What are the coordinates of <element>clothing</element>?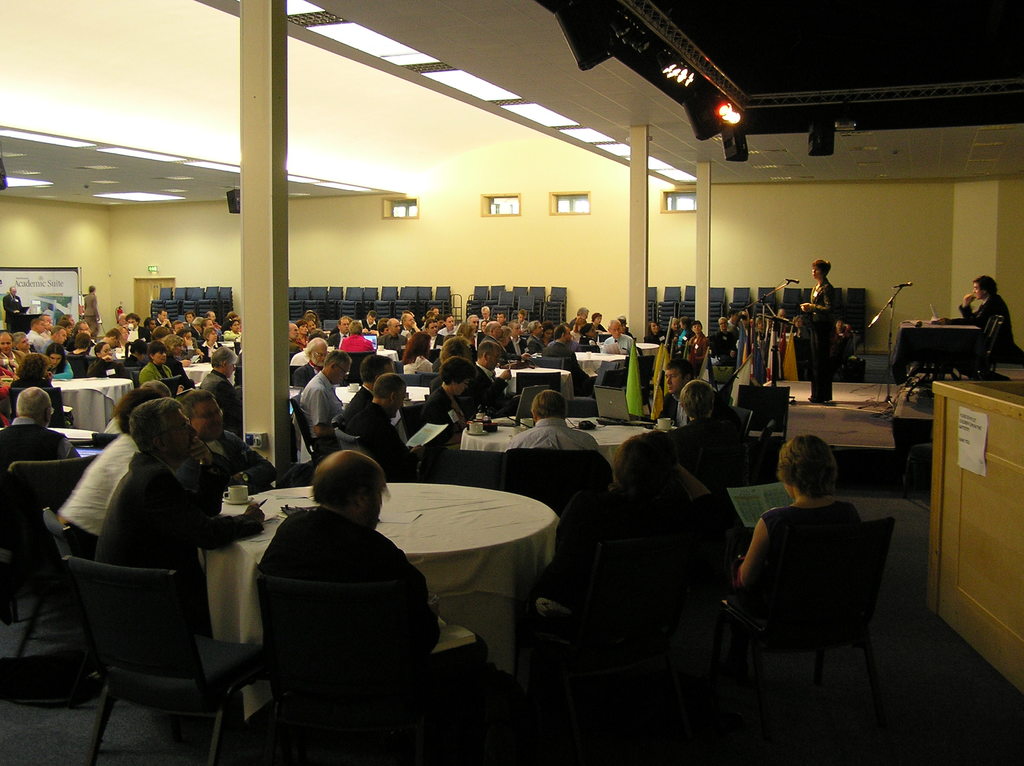
BBox(673, 418, 734, 479).
